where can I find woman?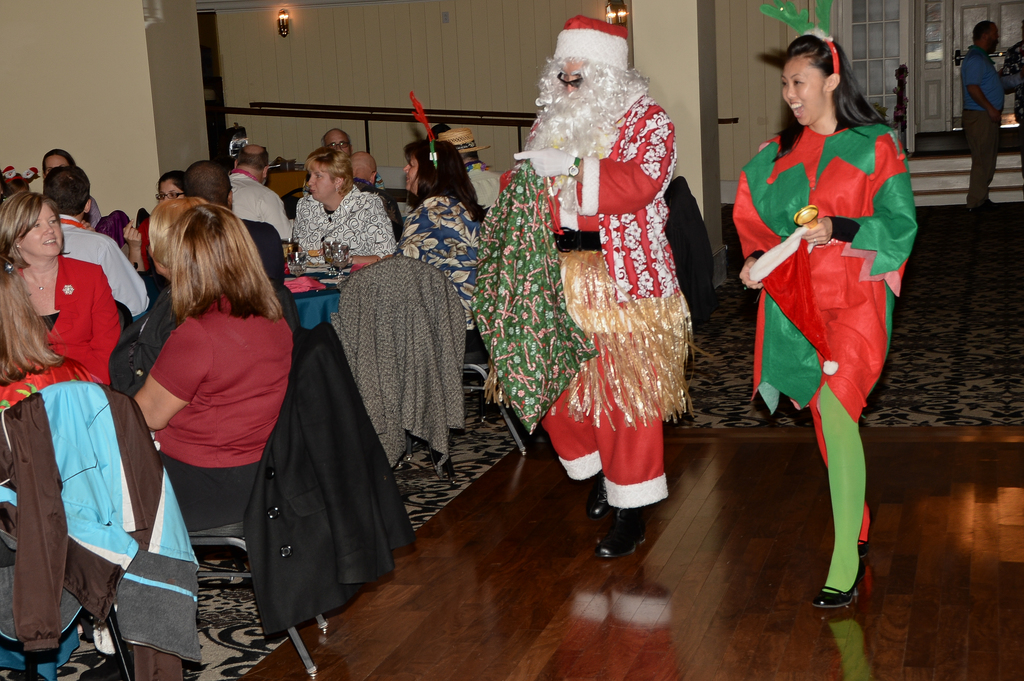
You can find it at (0,261,102,412).
